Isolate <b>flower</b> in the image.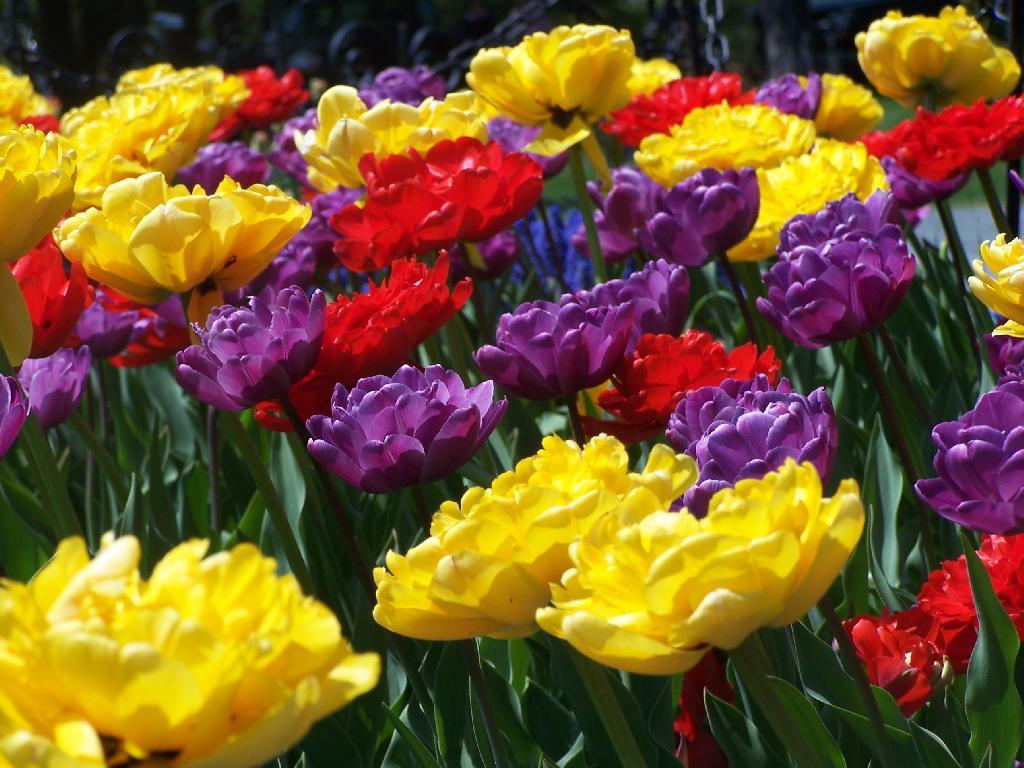
Isolated region: x1=757, y1=190, x2=915, y2=351.
